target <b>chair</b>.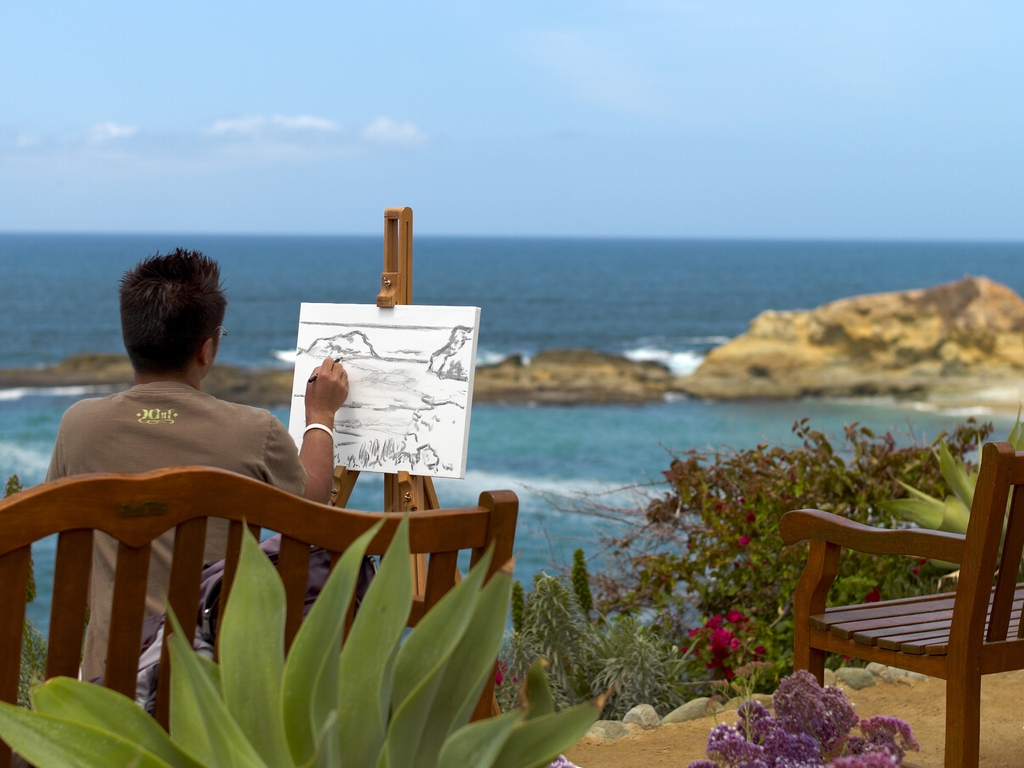
Target region: [x1=776, y1=441, x2=1023, y2=767].
